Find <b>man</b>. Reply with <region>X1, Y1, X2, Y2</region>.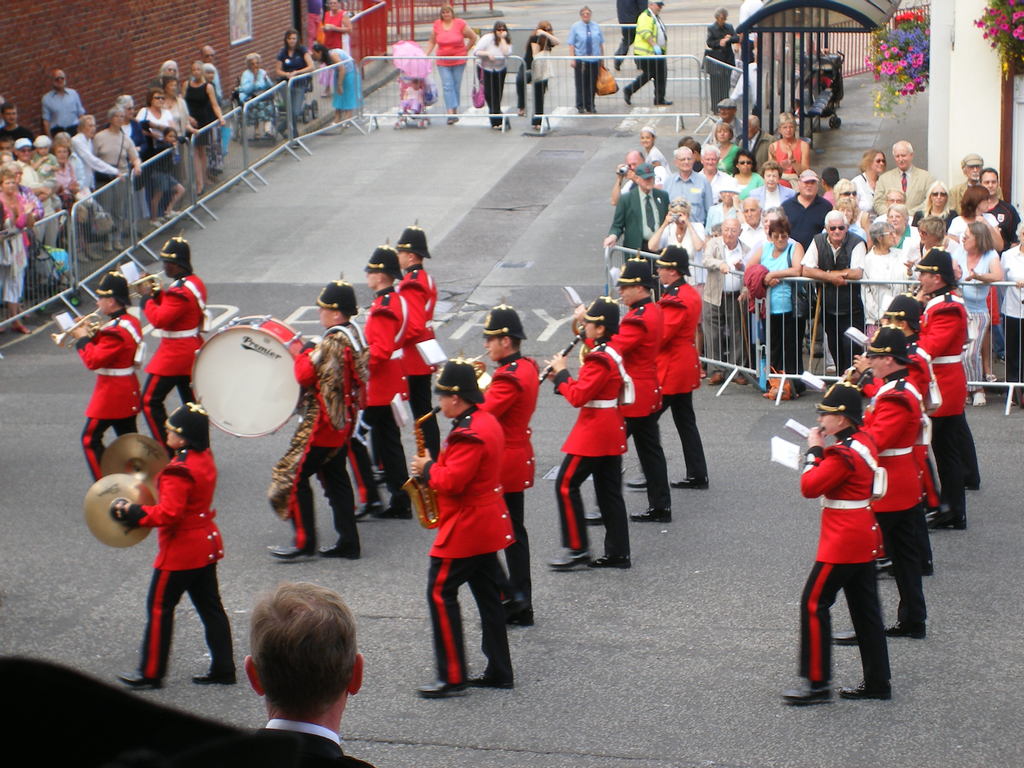
<region>564, 4, 604, 114</region>.
